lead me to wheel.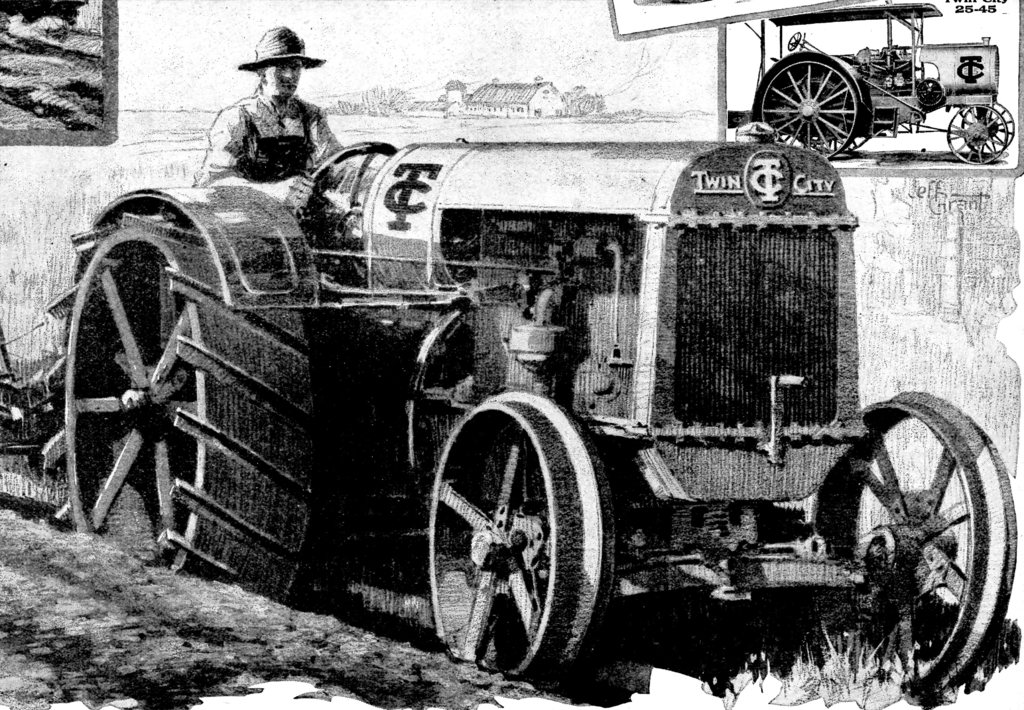
Lead to 948,102,1005,165.
